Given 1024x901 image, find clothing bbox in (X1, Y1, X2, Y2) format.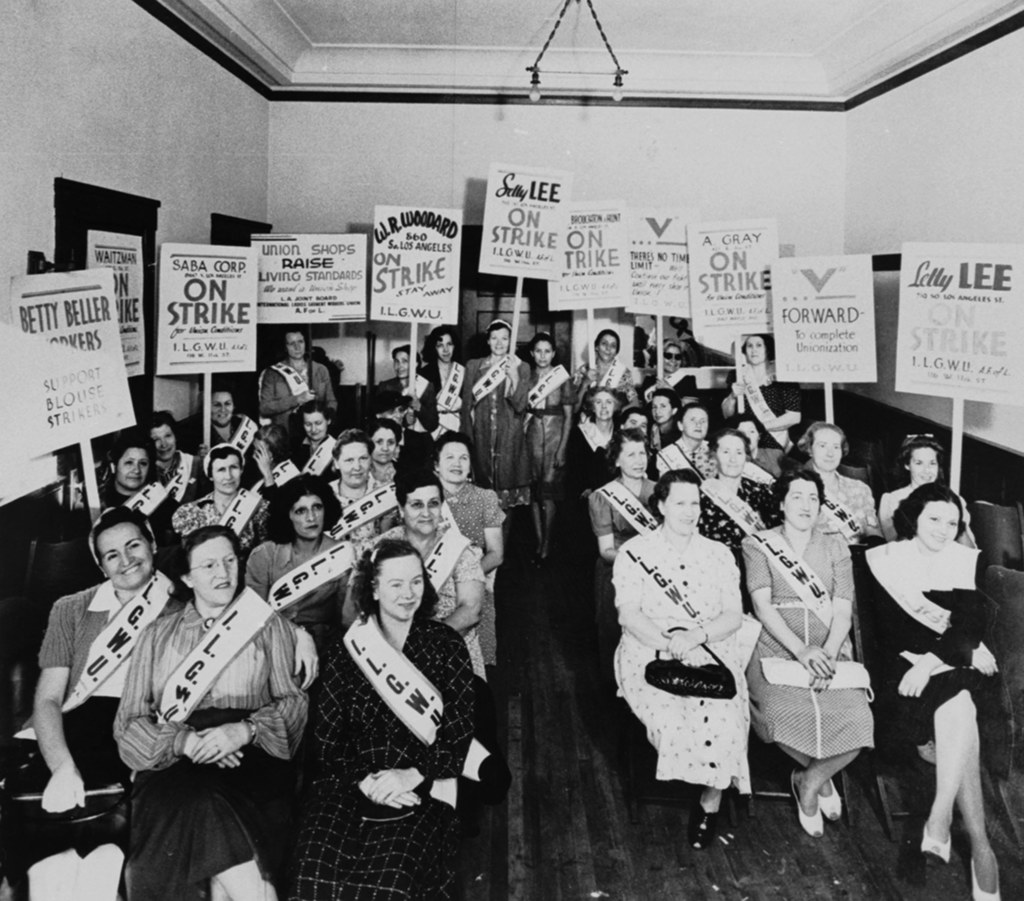
(312, 610, 481, 900).
